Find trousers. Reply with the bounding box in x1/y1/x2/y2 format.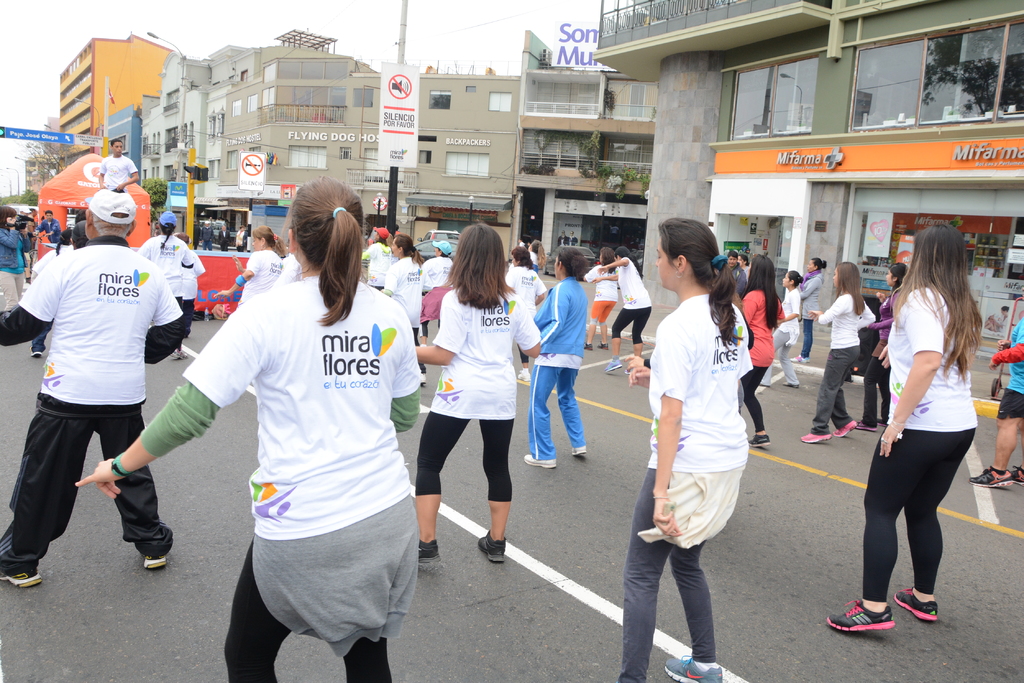
812/346/857/435.
